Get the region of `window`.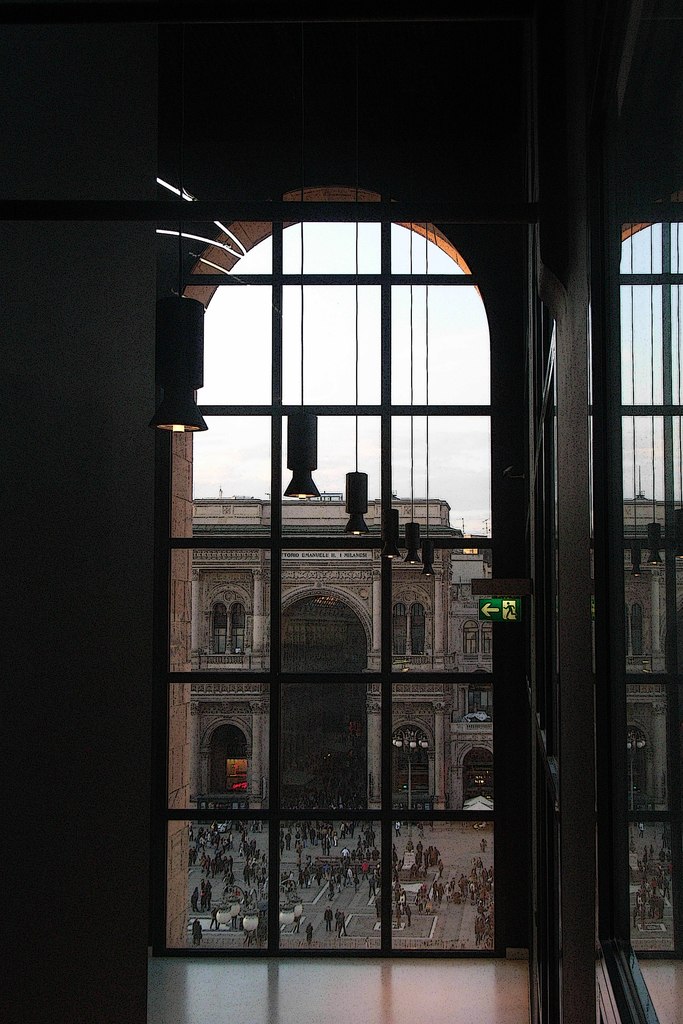
[x1=392, y1=730, x2=427, y2=793].
